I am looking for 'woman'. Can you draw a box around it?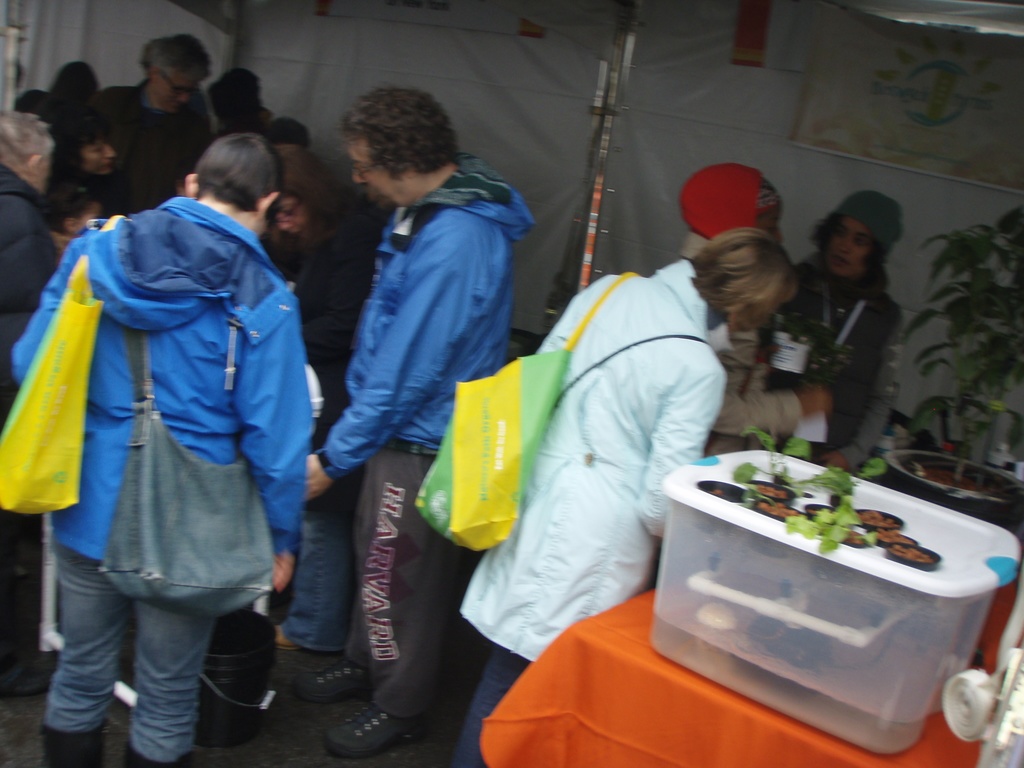
Sure, the bounding box is Rect(768, 202, 902, 486).
